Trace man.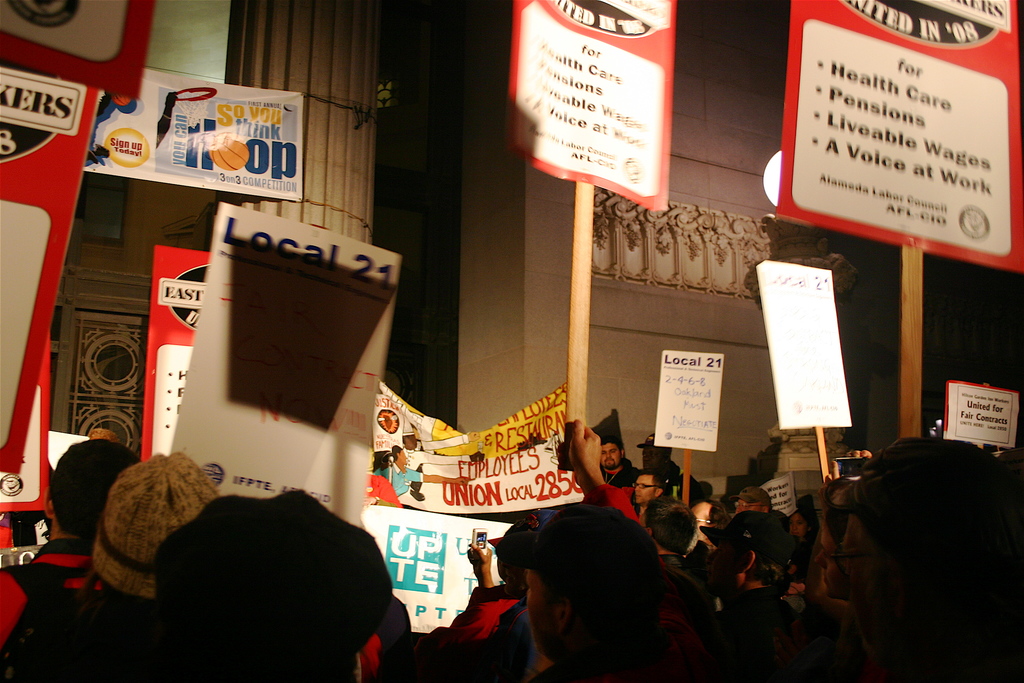
Traced to locate(630, 427, 701, 494).
